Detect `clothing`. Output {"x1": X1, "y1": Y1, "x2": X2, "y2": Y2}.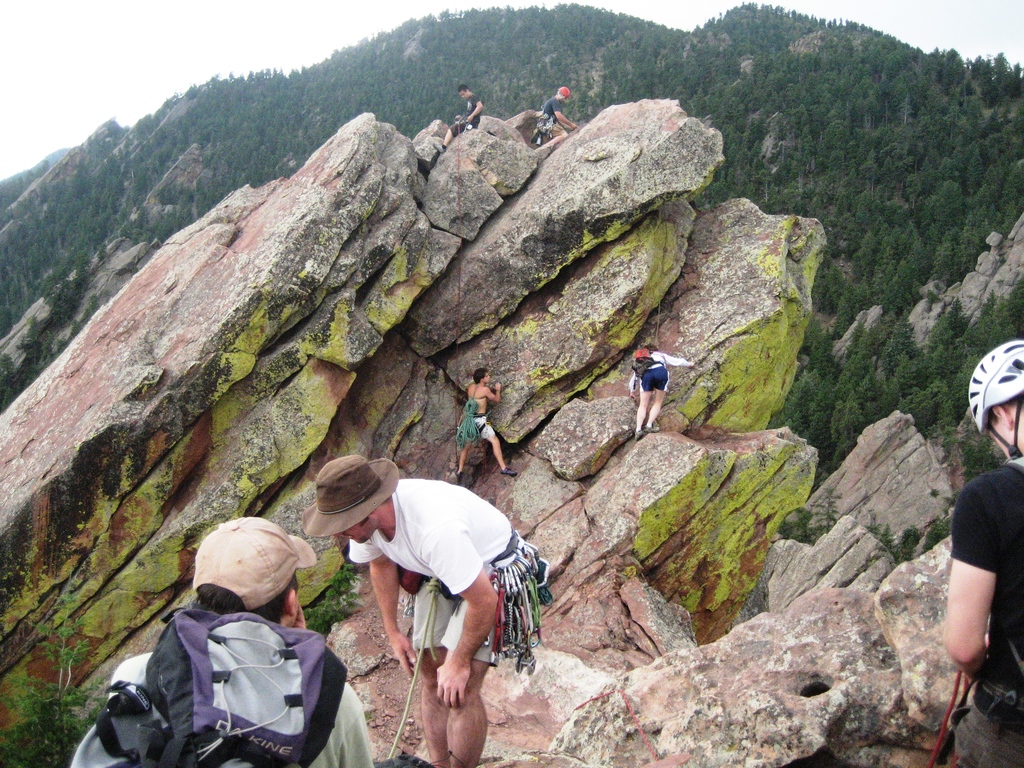
{"x1": 68, "y1": 647, "x2": 385, "y2": 767}.
